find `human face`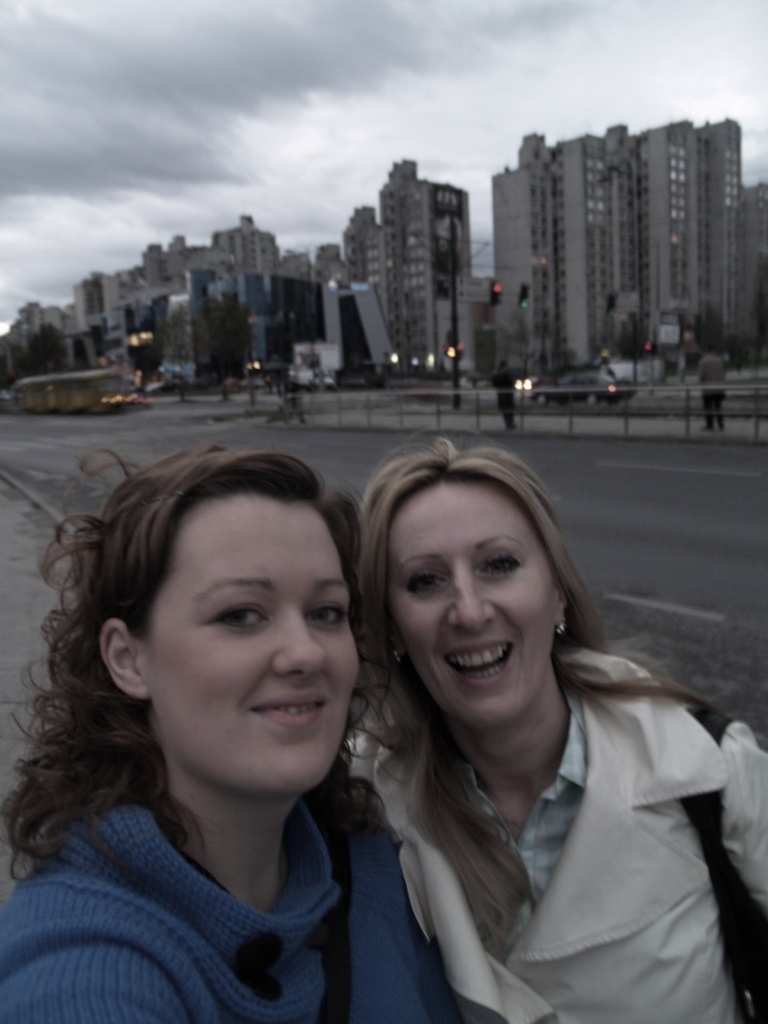
(x1=128, y1=491, x2=357, y2=801)
